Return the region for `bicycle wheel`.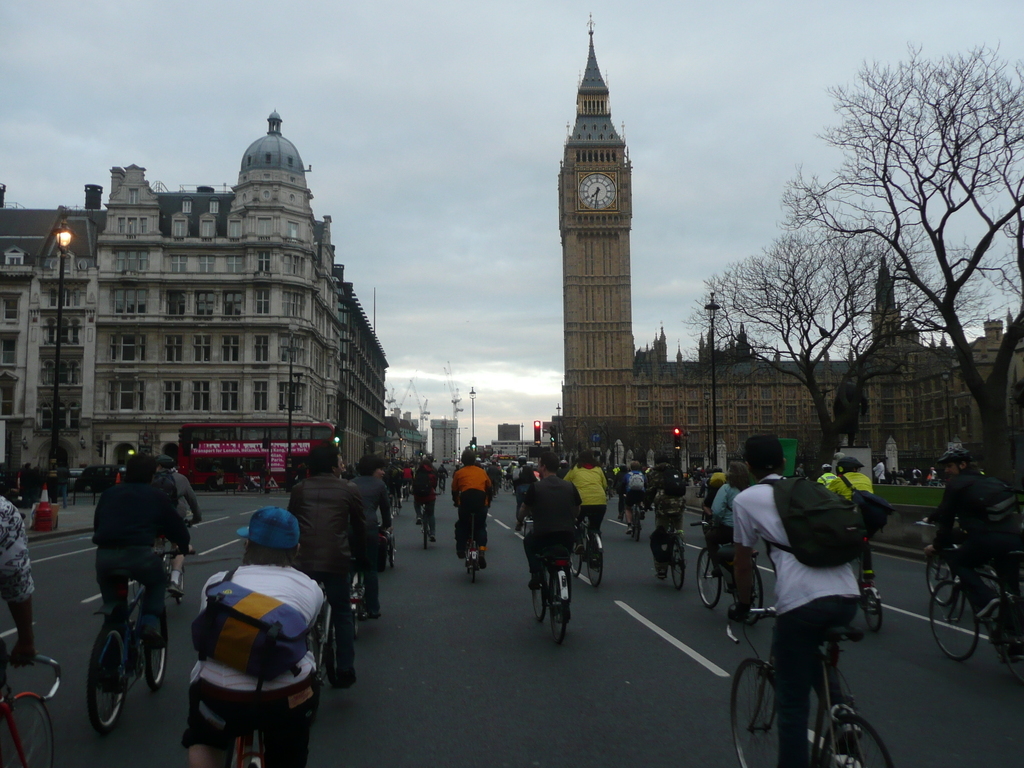
box(731, 567, 764, 626).
